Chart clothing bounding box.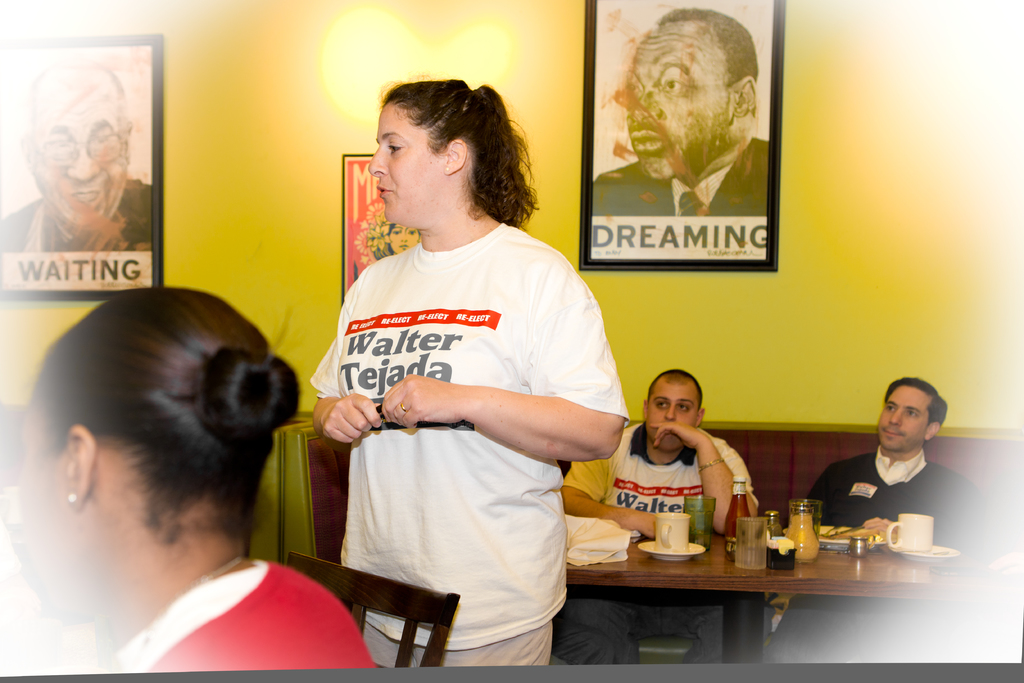
Charted: [309, 217, 634, 673].
